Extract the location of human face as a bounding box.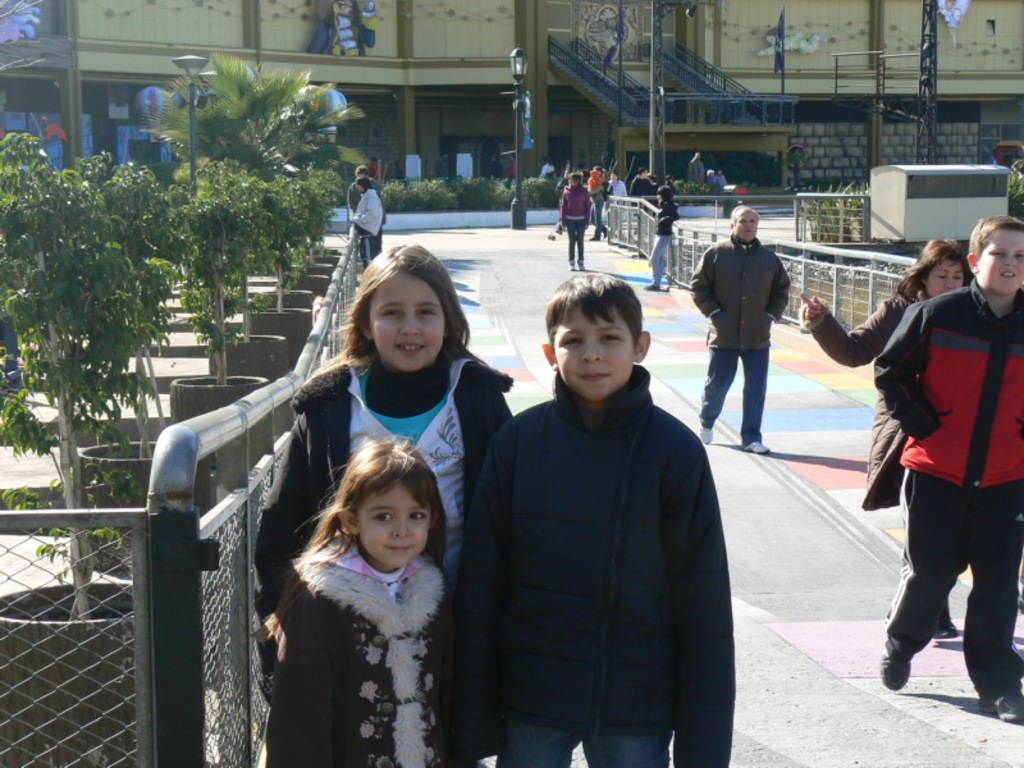
356, 488, 429, 567.
